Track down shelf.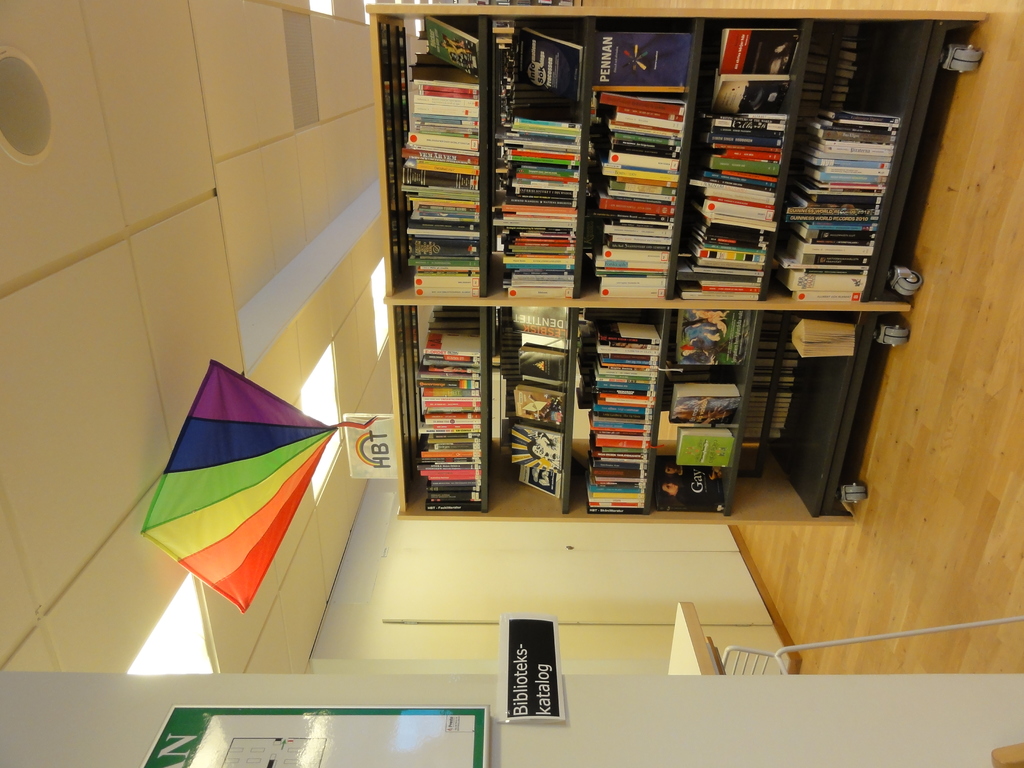
Tracked to {"x1": 340, "y1": 26, "x2": 947, "y2": 518}.
